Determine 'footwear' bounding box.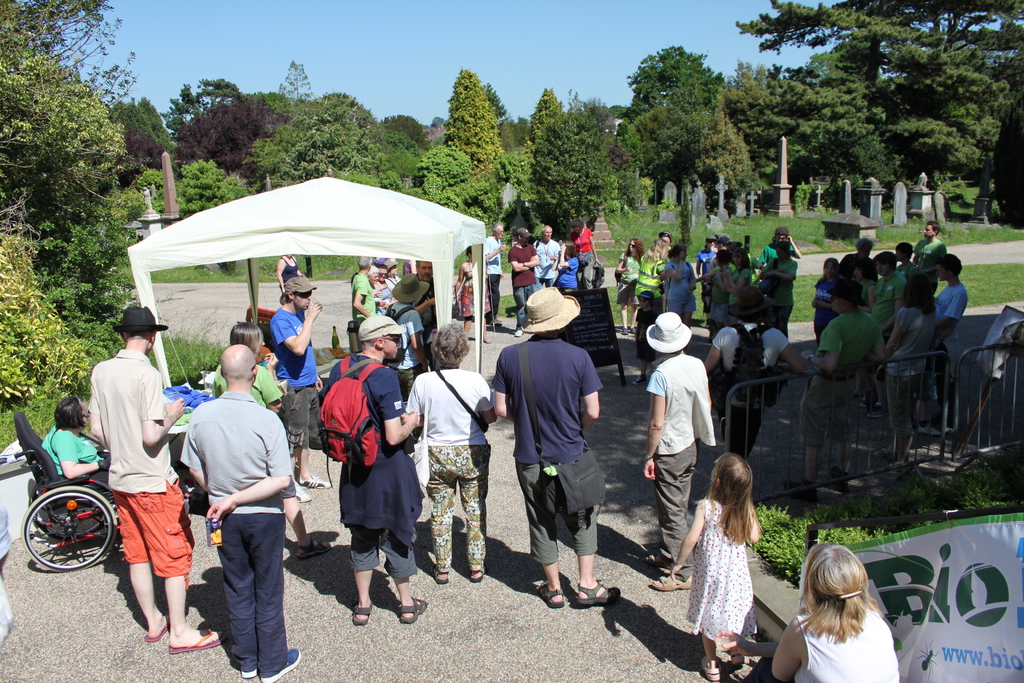
Determined: locate(626, 325, 641, 340).
